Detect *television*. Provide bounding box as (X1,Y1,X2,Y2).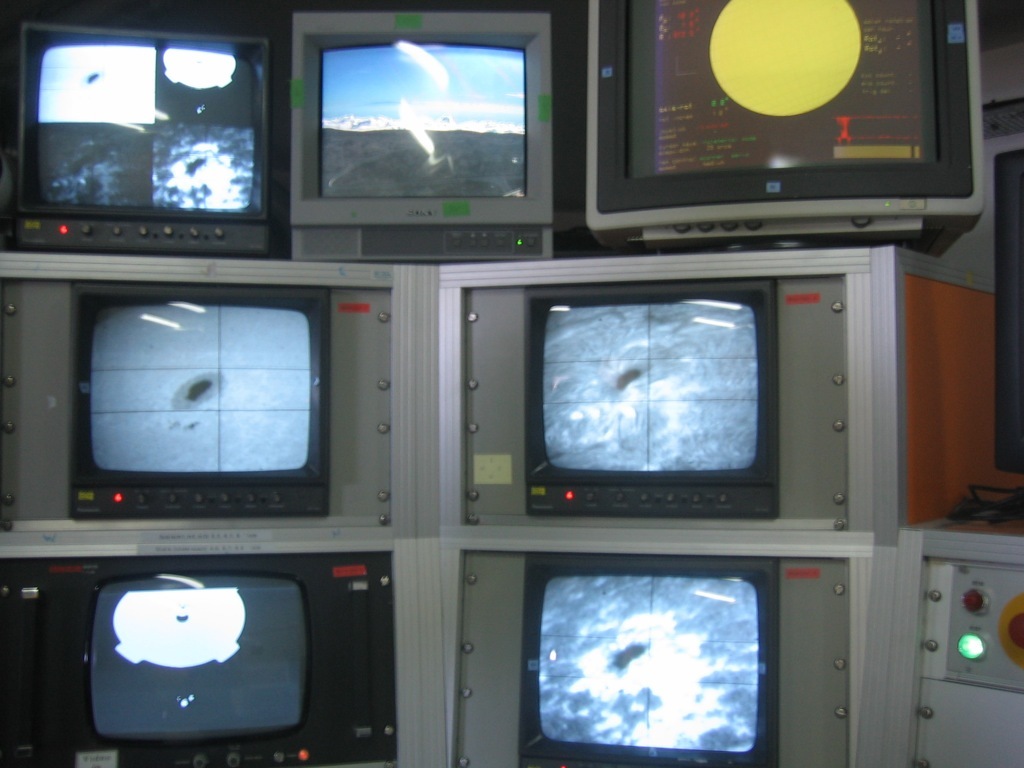
(515,558,781,767).
